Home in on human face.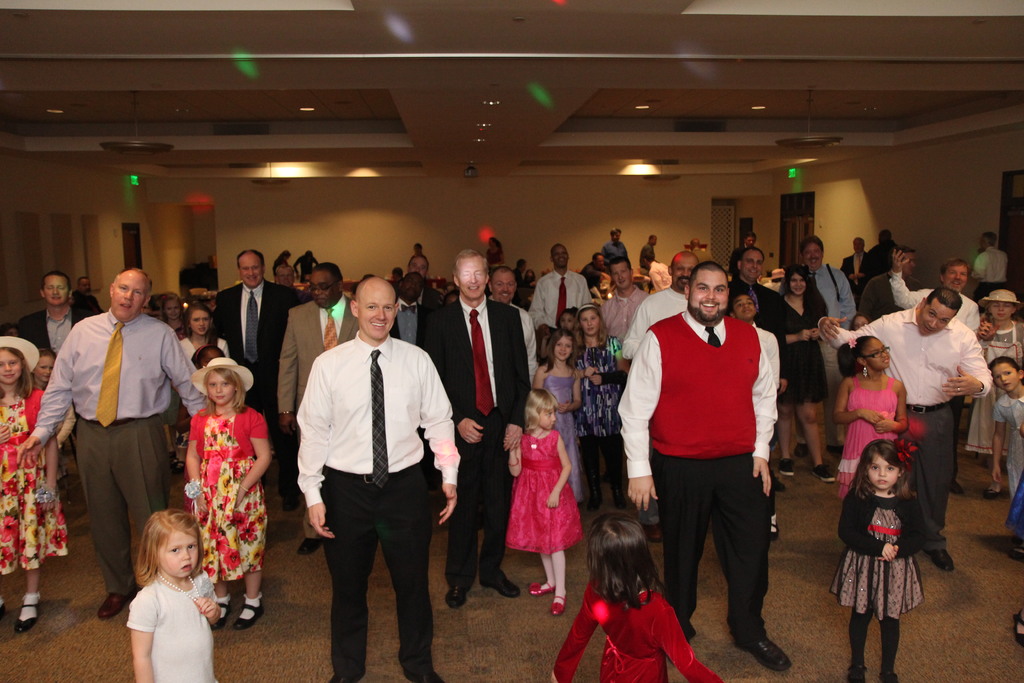
Homed in at BBox(307, 264, 346, 310).
